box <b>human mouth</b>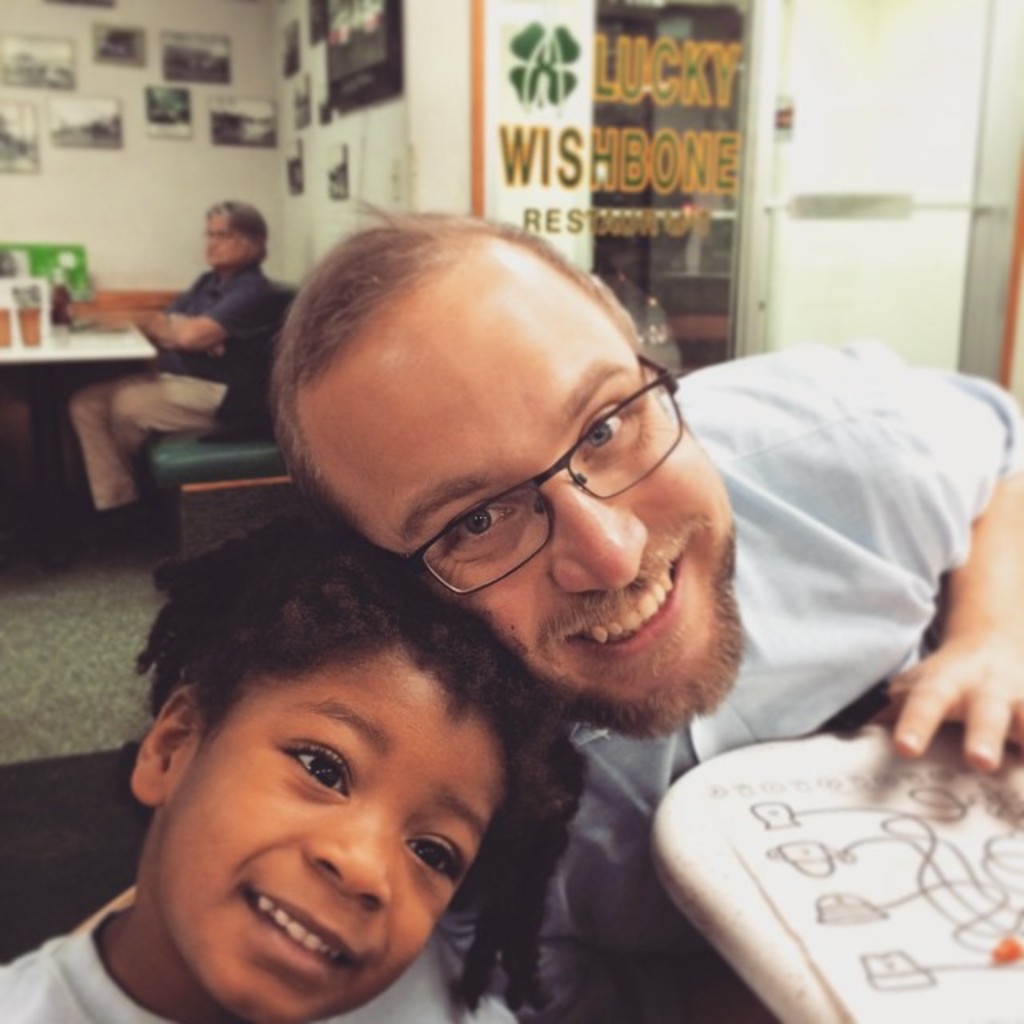
detection(555, 542, 690, 659)
